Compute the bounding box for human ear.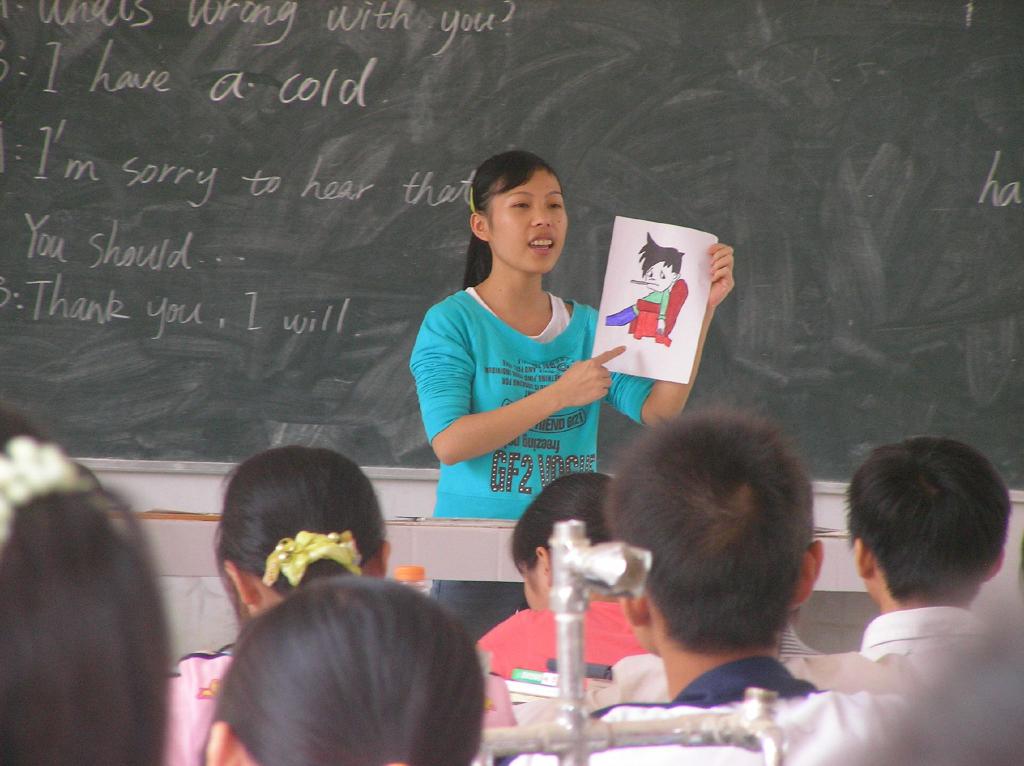
detection(220, 561, 257, 606).
